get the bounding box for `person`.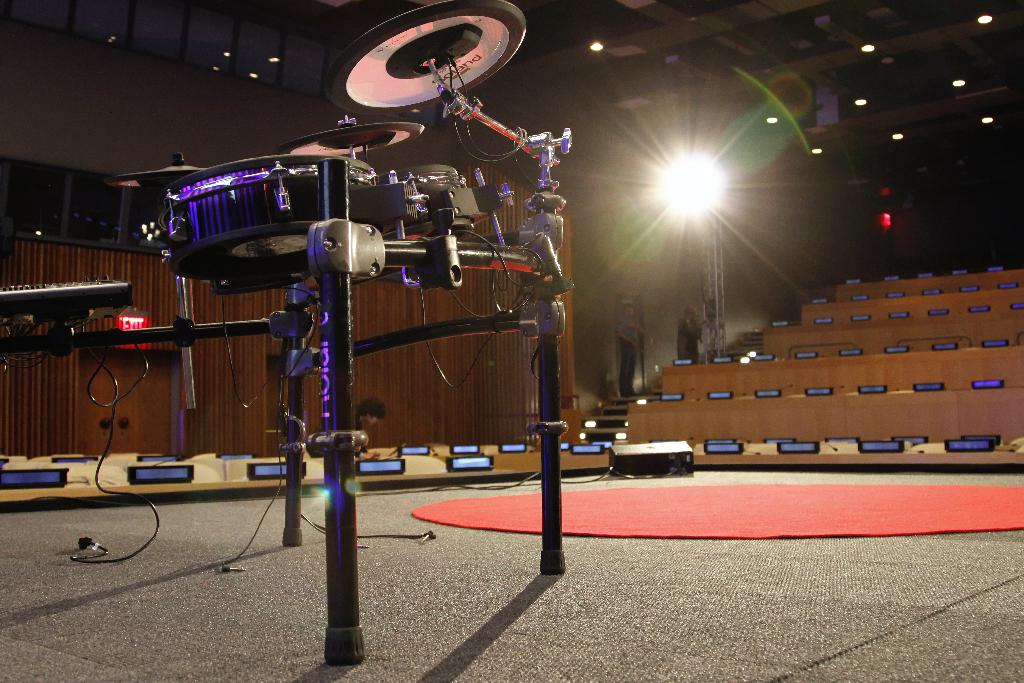
[left=612, top=295, right=646, bottom=396].
